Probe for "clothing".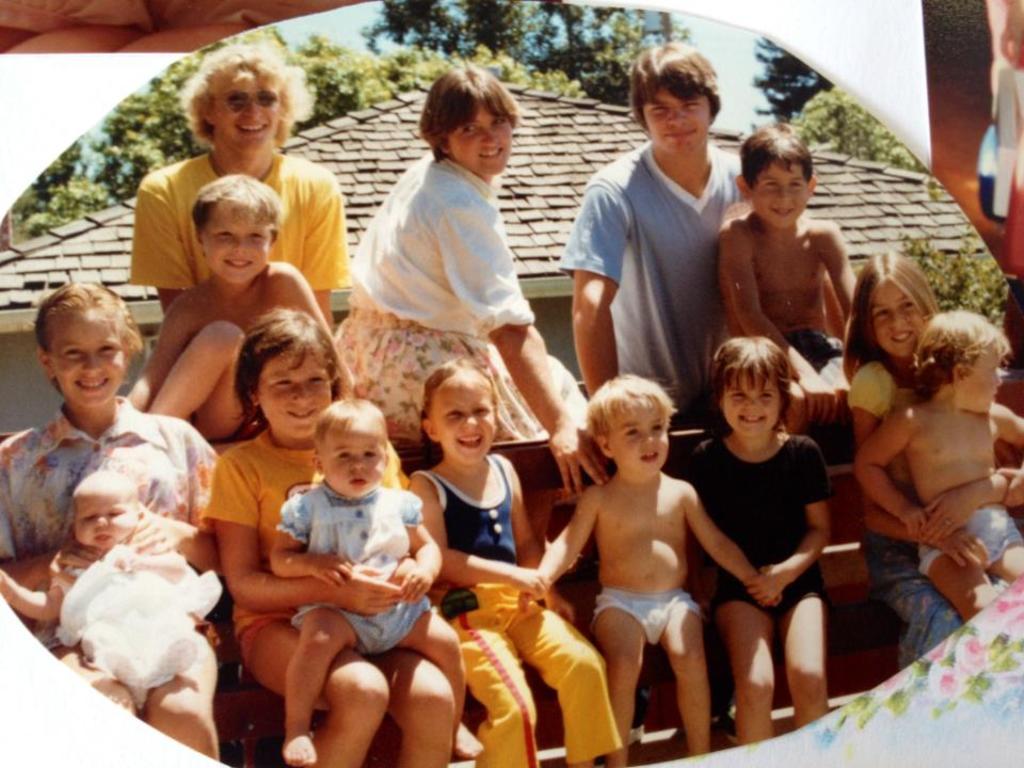
Probe result: [left=659, top=428, right=839, bottom=622].
